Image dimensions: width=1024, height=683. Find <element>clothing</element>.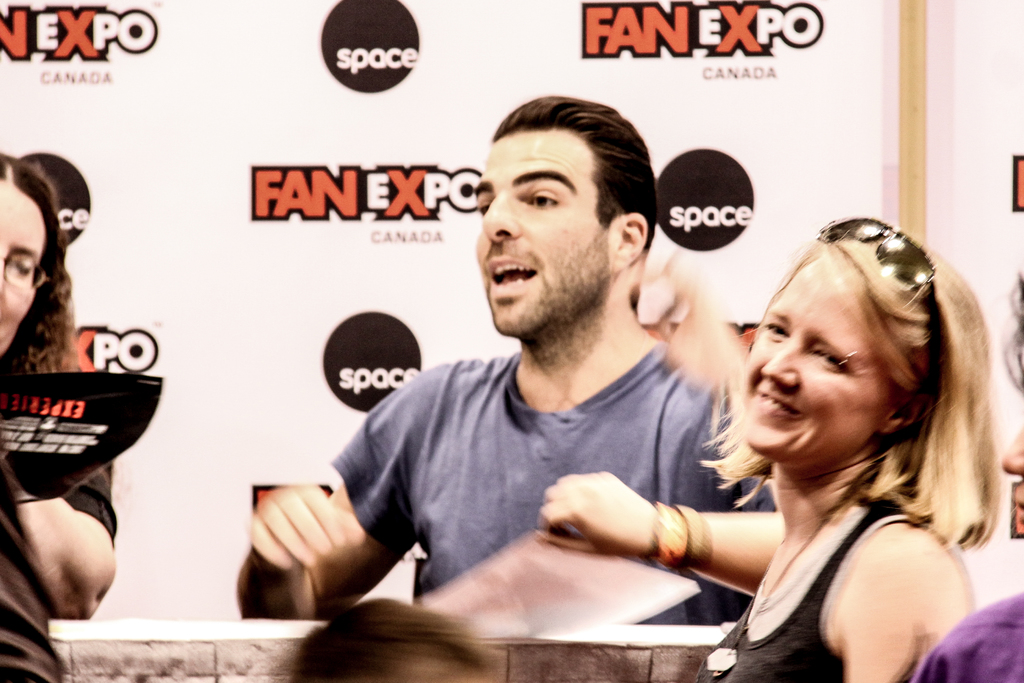
locate(916, 593, 1023, 682).
